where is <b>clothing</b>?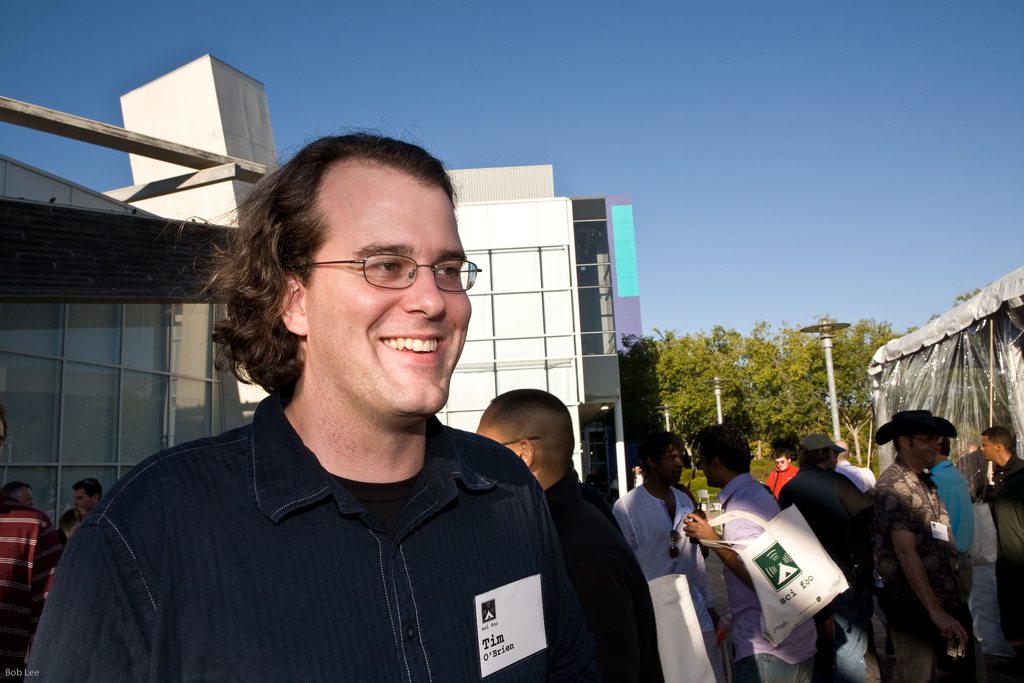
Rect(714, 468, 790, 682).
